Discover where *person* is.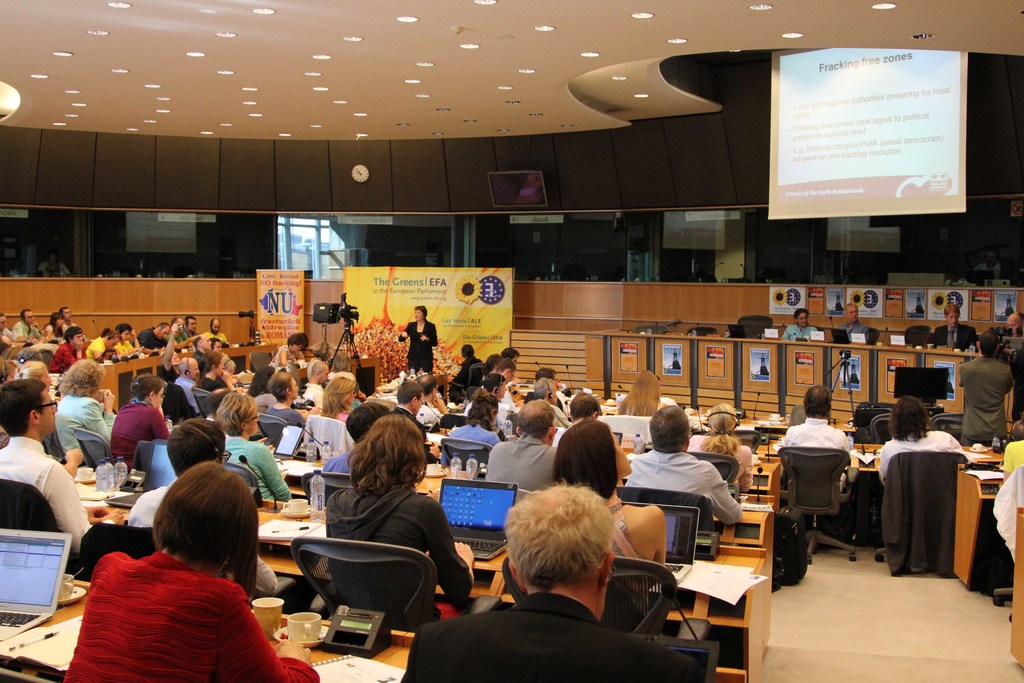
Discovered at pyautogui.locateOnScreen(319, 399, 391, 473).
